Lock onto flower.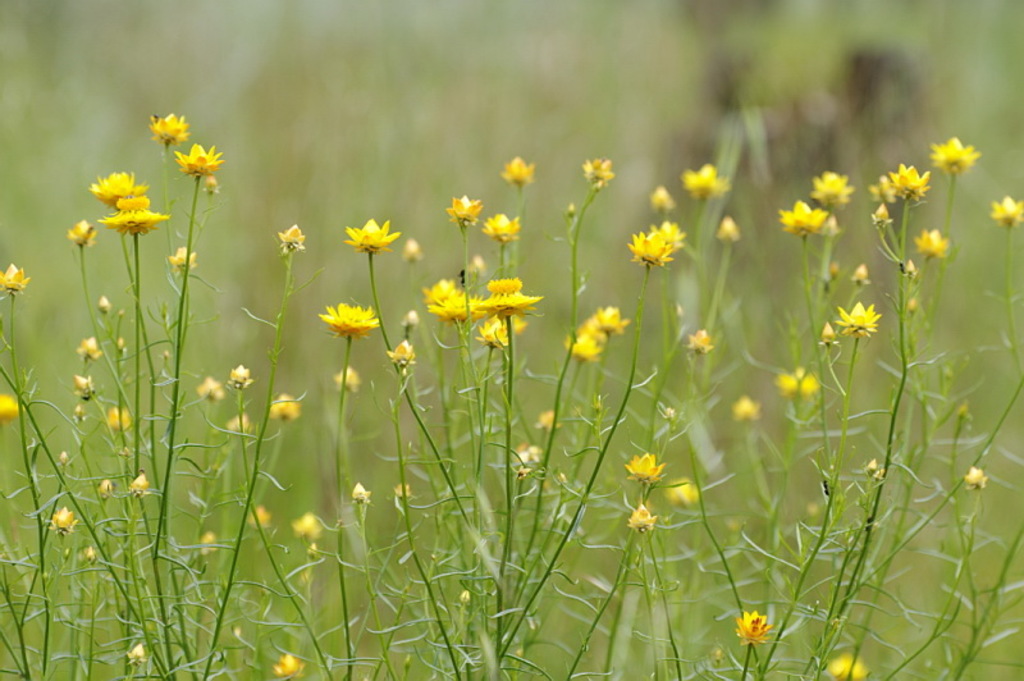
Locked: select_region(140, 108, 223, 195).
